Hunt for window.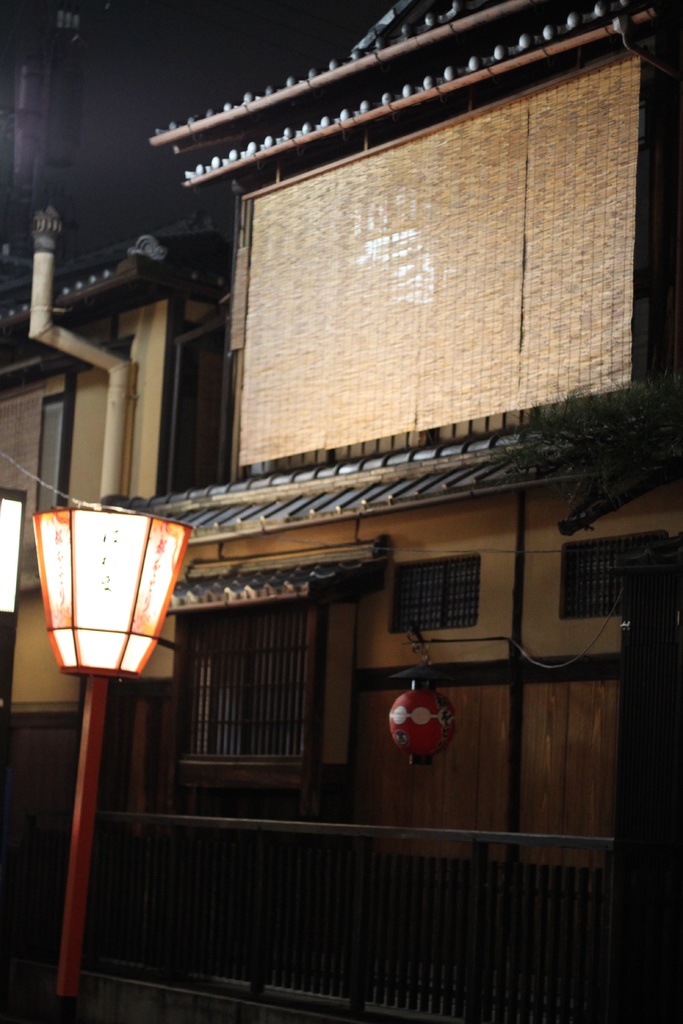
Hunted down at 195,611,313,780.
